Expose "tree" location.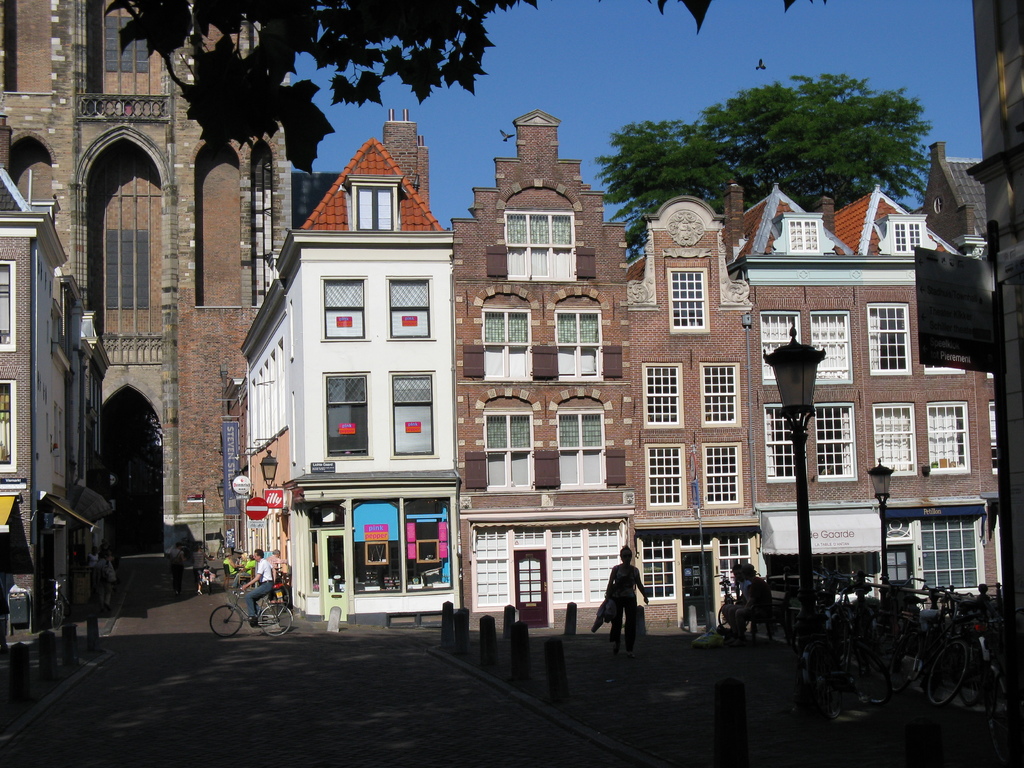
Exposed at {"left": 105, "top": 0, "right": 844, "bottom": 175}.
